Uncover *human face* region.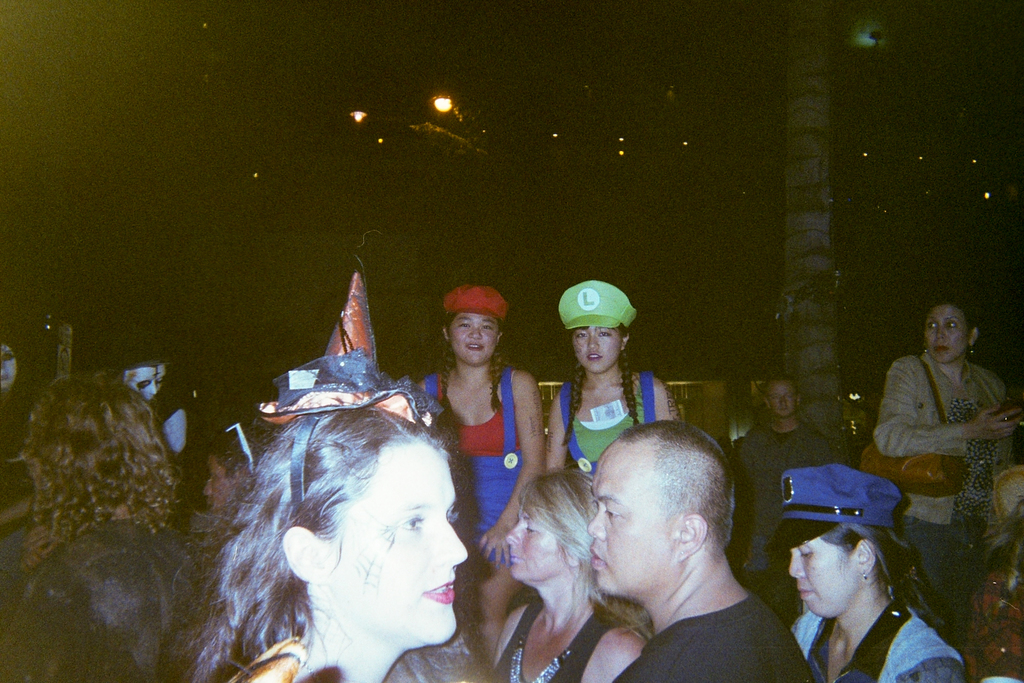
Uncovered: bbox=[504, 504, 560, 580].
